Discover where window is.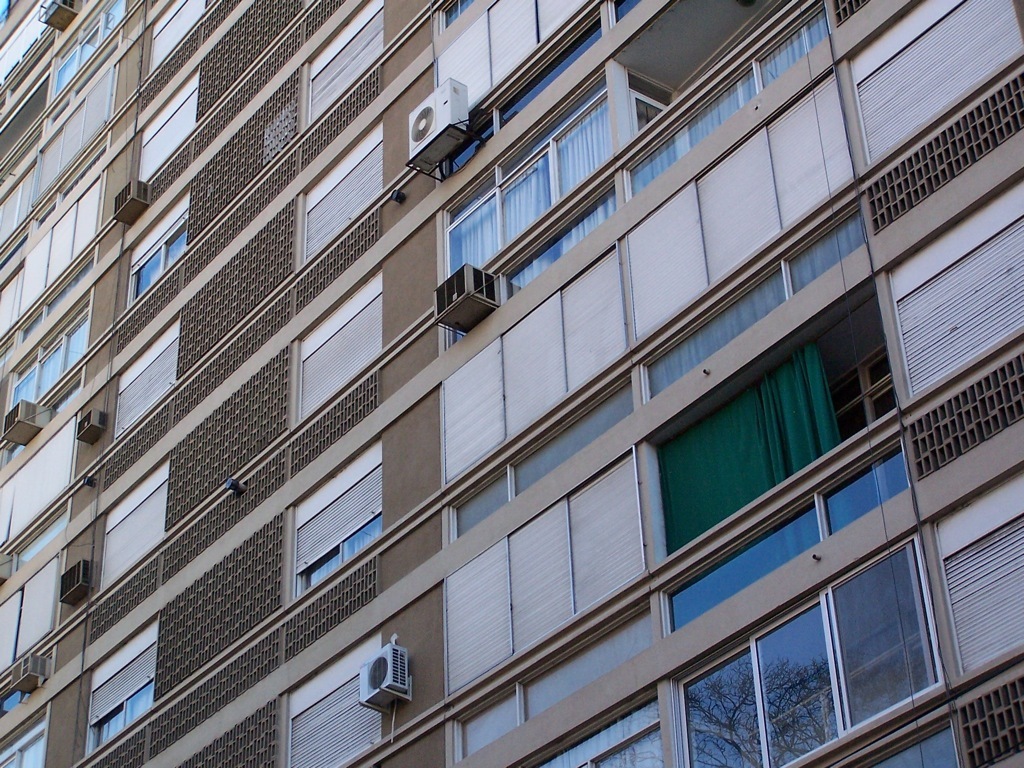
Discovered at box(136, 63, 195, 179).
